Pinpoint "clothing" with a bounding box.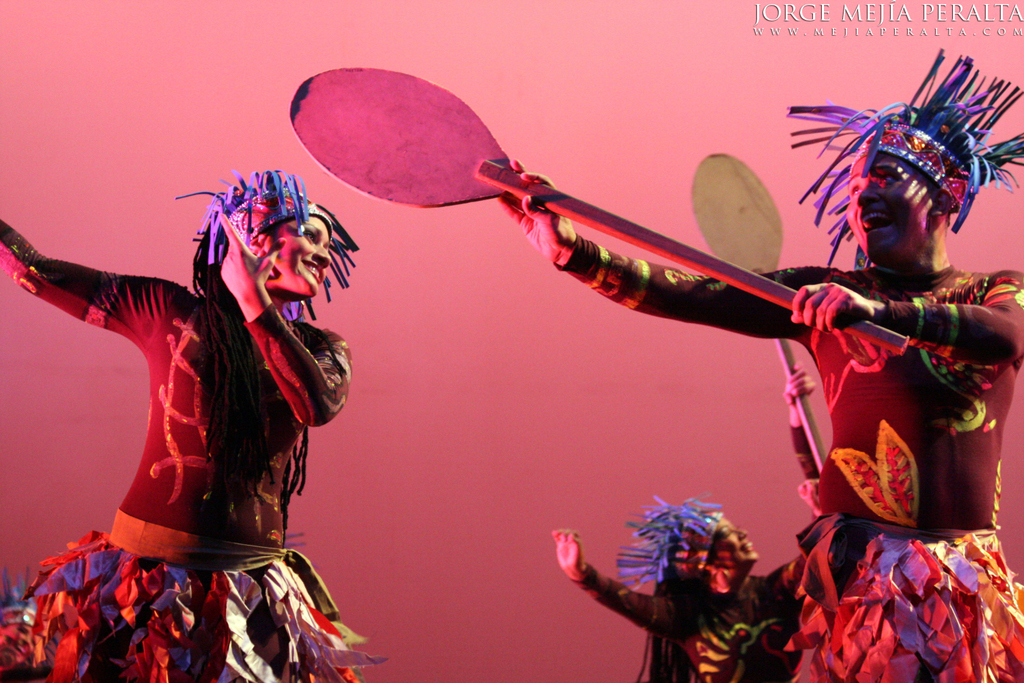
550/262/1023/682.
